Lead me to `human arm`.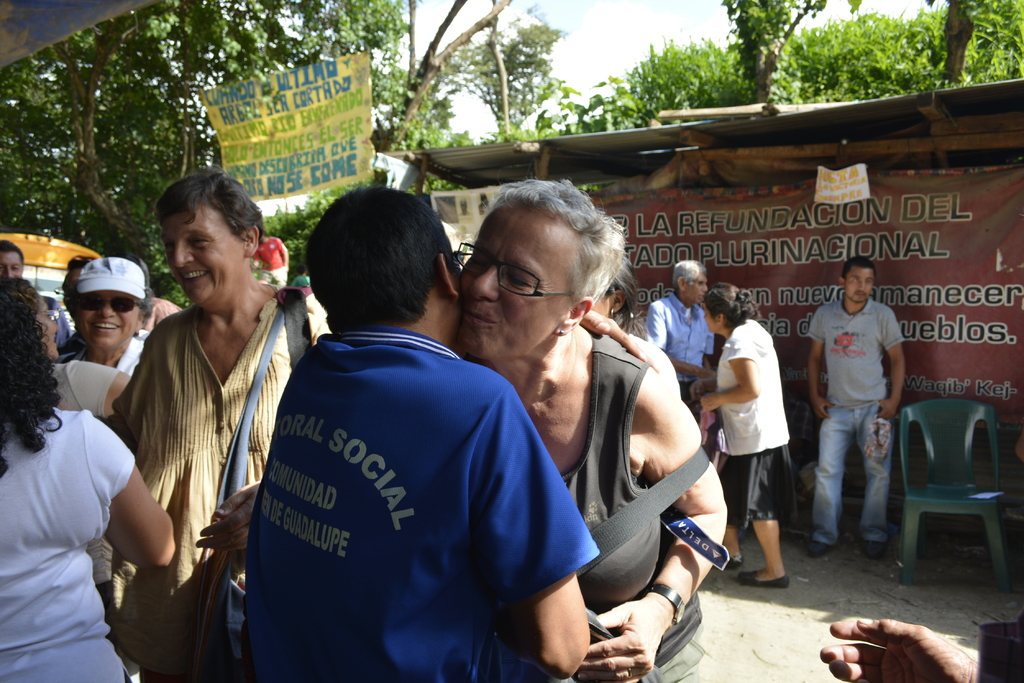
Lead to {"x1": 695, "y1": 330, "x2": 760, "y2": 412}.
